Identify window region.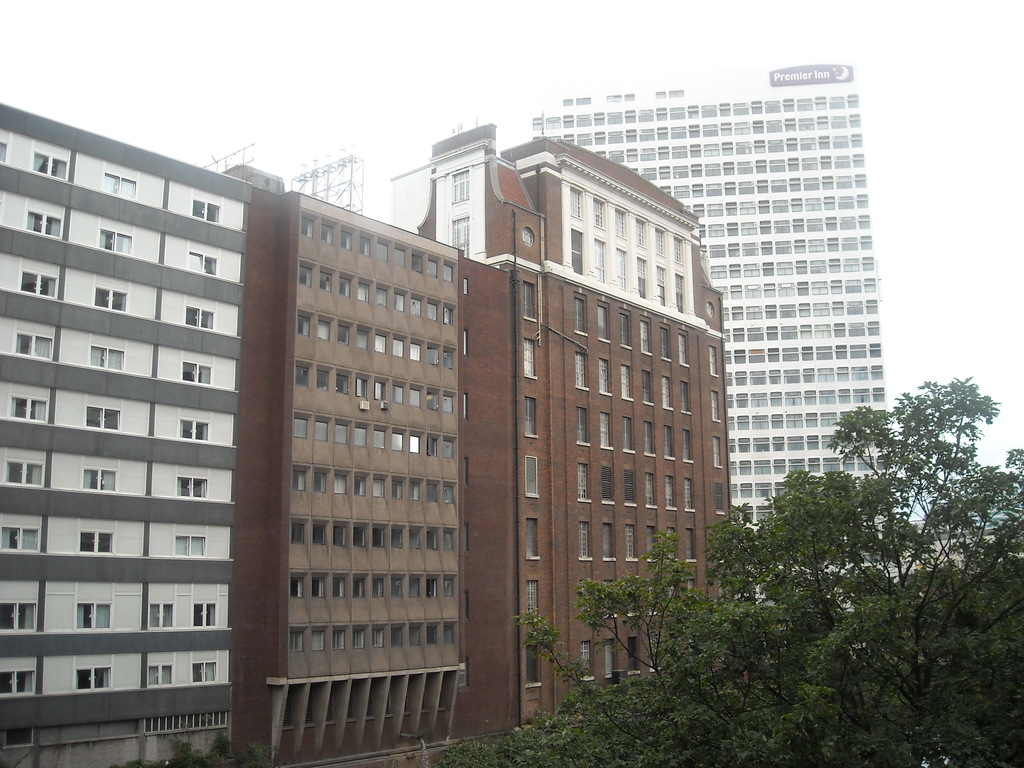
Region: x1=358, y1=378, x2=366, y2=397.
